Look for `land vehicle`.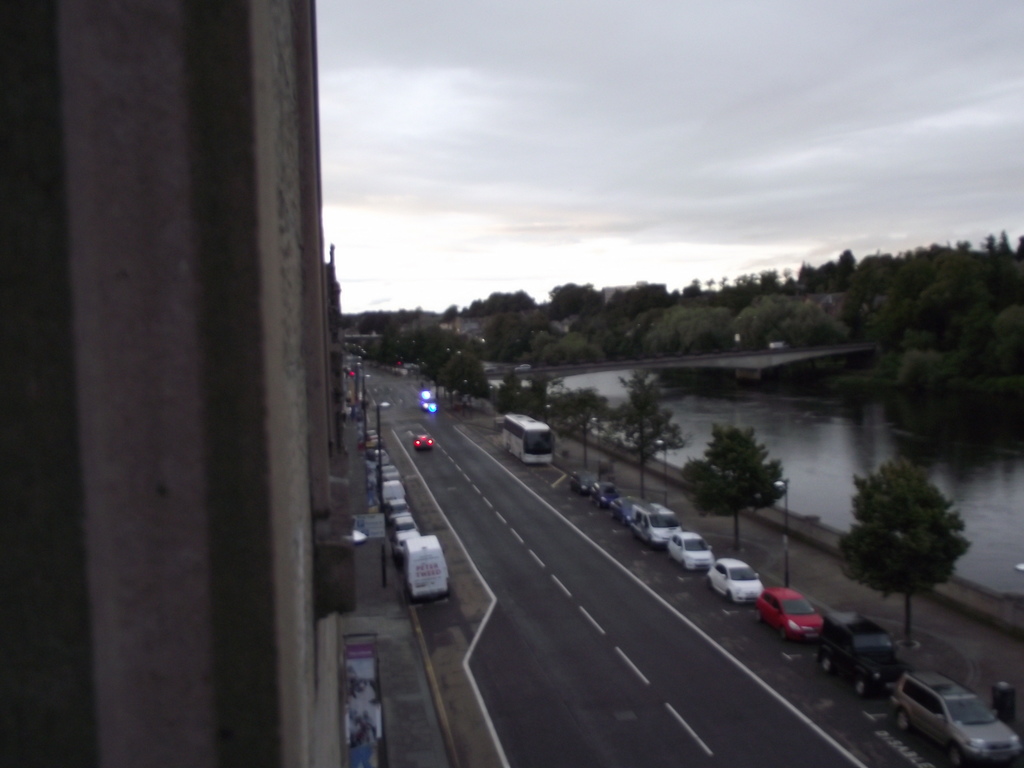
Found: {"left": 703, "top": 558, "right": 764, "bottom": 602}.
